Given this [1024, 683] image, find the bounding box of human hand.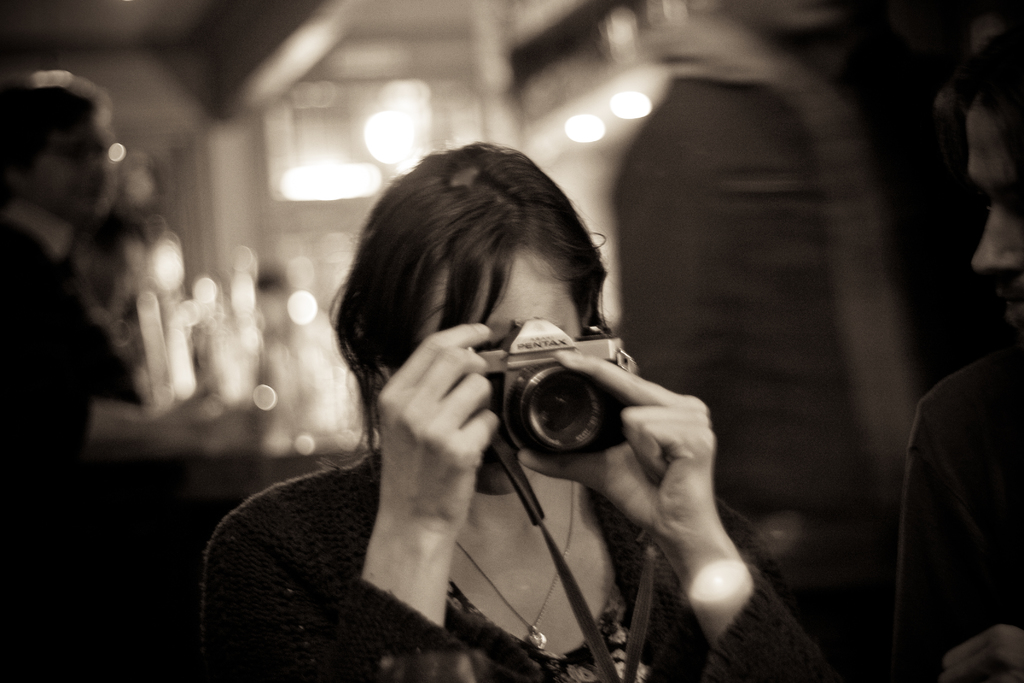
box(938, 624, 1023, 682).
